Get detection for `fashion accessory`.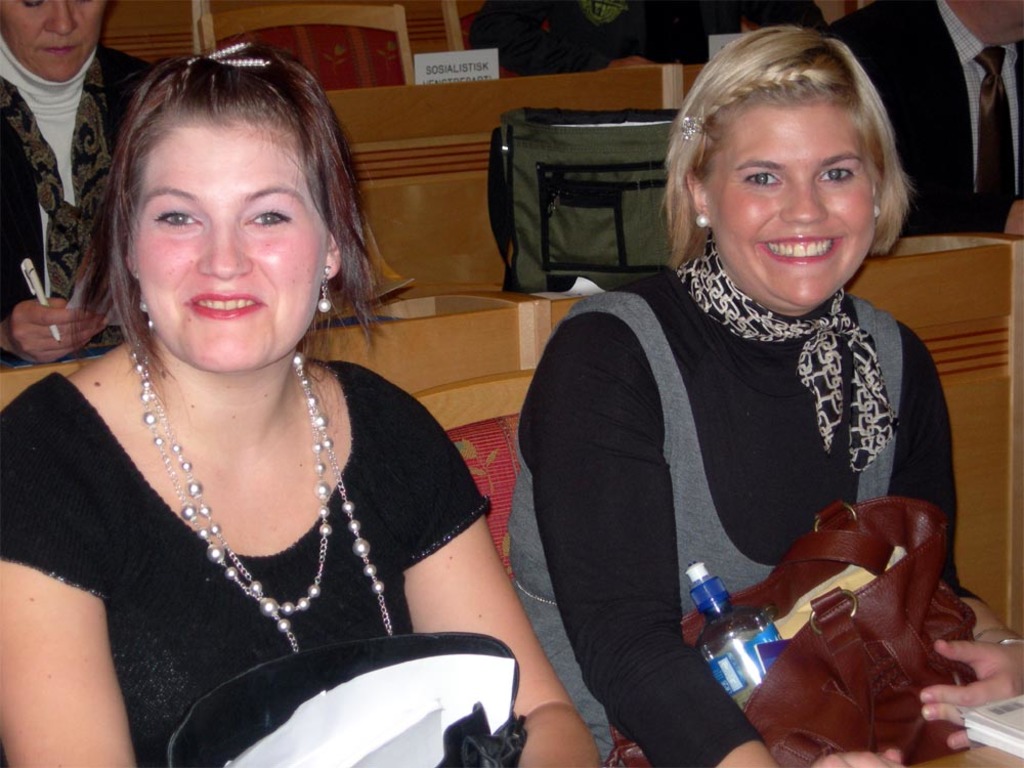
Detection: bbox(690, 208, 714, 227).
